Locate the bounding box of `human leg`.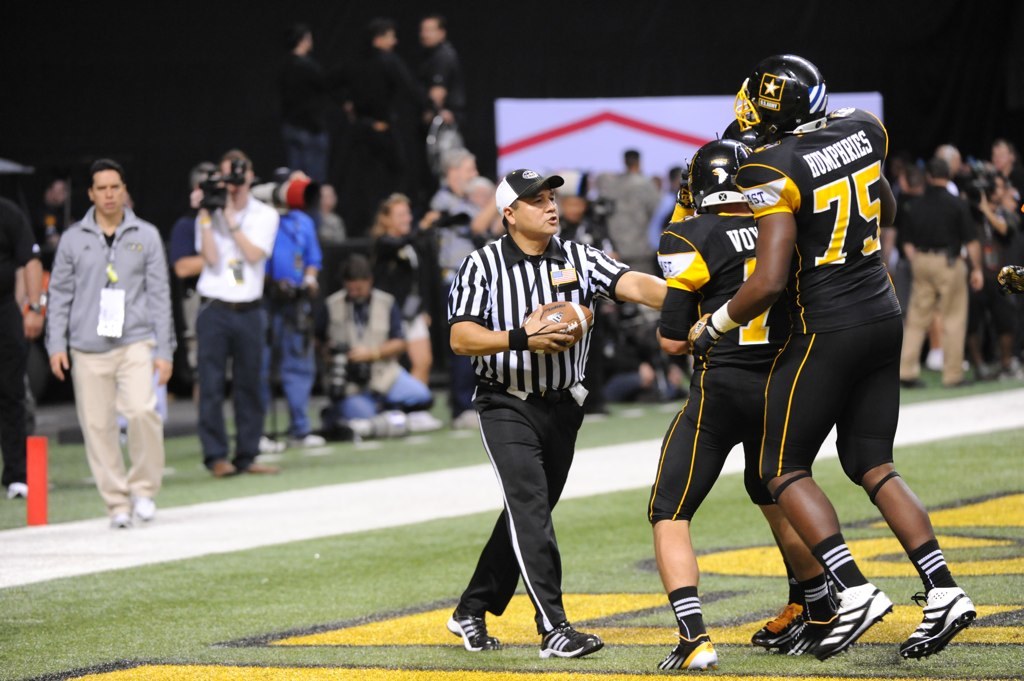
Bounding box: detection(927, 263, 975, 383).
